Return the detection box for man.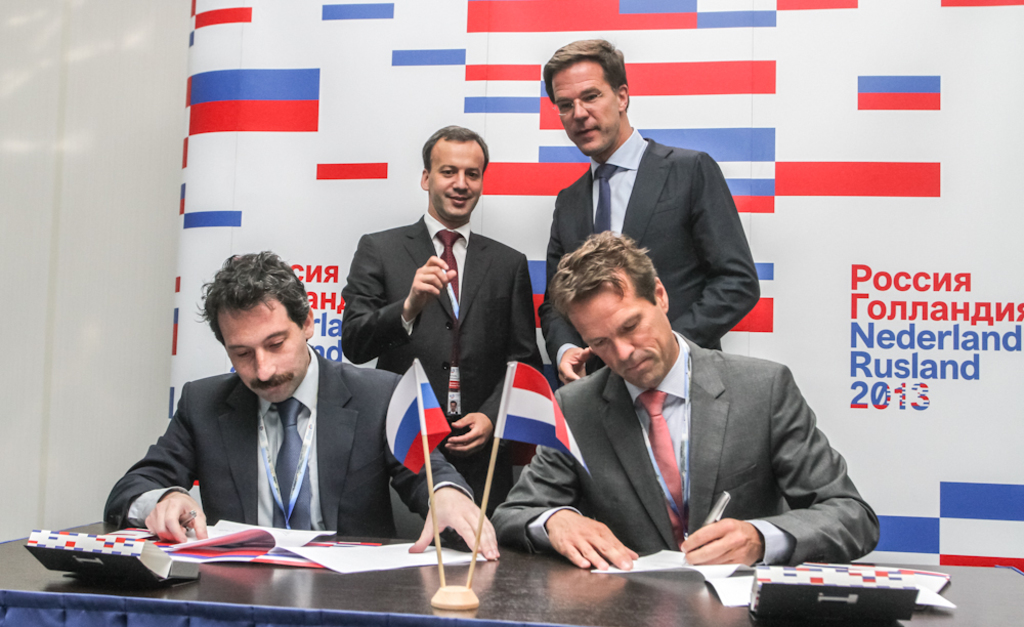
x1=340 y1=125 x2=544 y2=542.
